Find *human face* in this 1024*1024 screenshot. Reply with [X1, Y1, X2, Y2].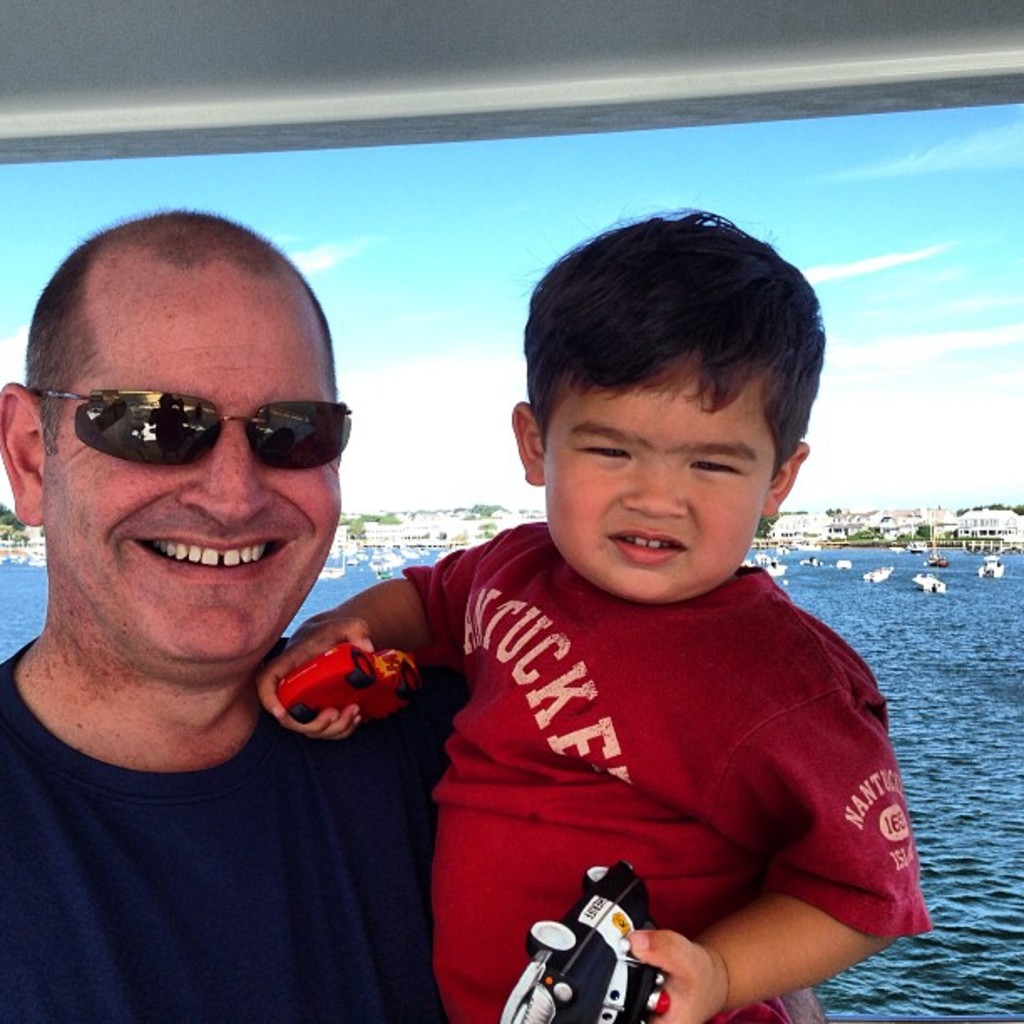
[44, 281, 346, 654].
